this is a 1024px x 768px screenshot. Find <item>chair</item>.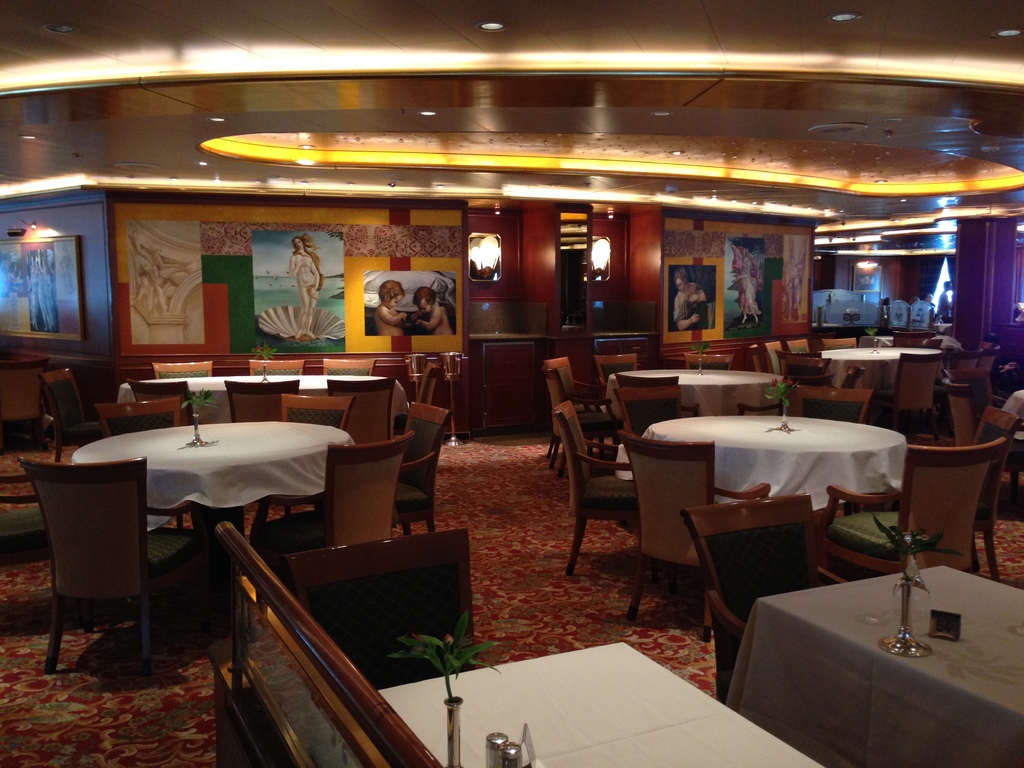
Bounding box: bbox=[818, 437, 1007, 586].
